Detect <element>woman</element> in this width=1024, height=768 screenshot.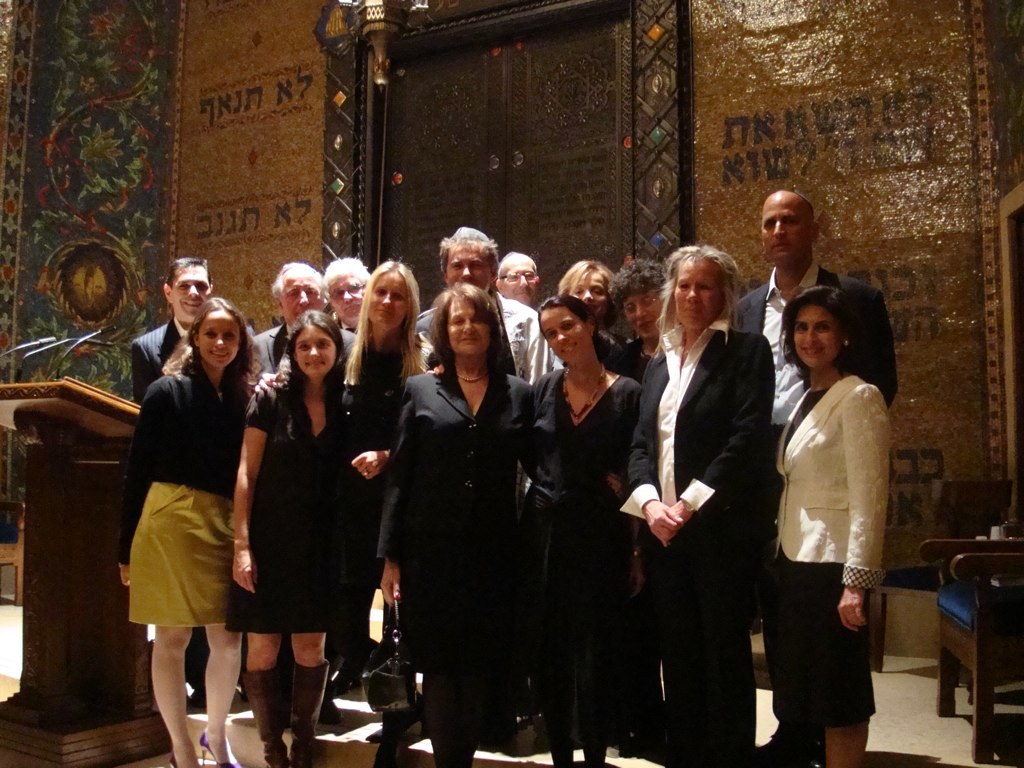
Detection: [left=120, top=295, right=264, bottom=767].
